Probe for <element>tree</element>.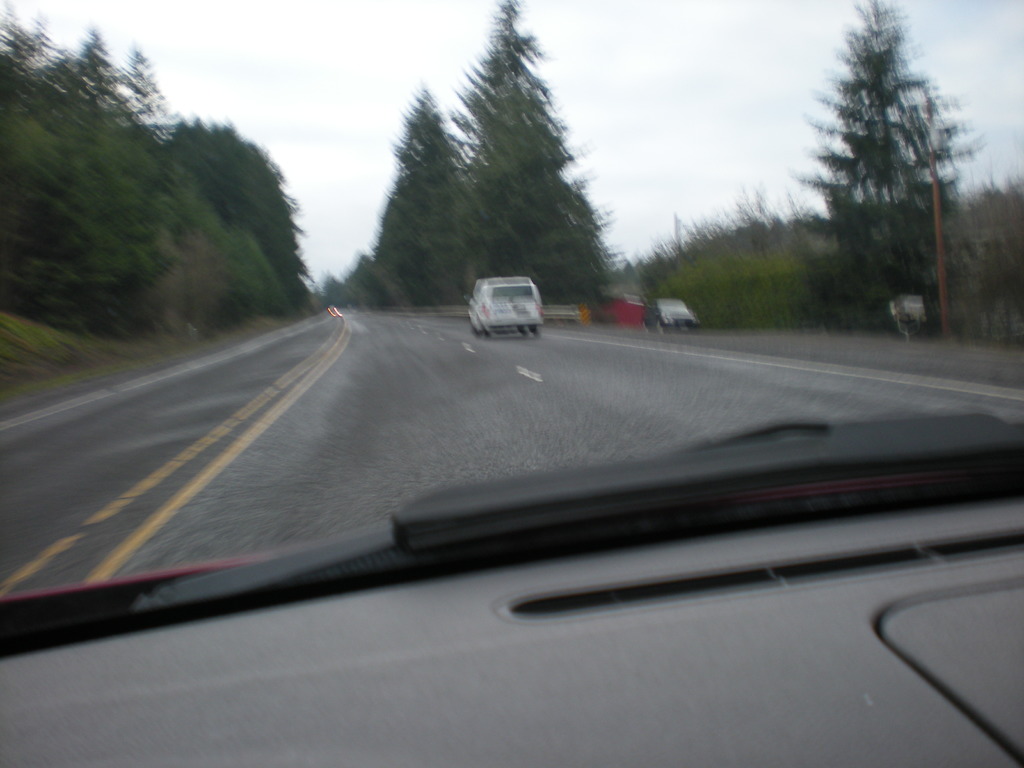
Probe result: [x1=321, y1=252, x2=392, y2=305].
